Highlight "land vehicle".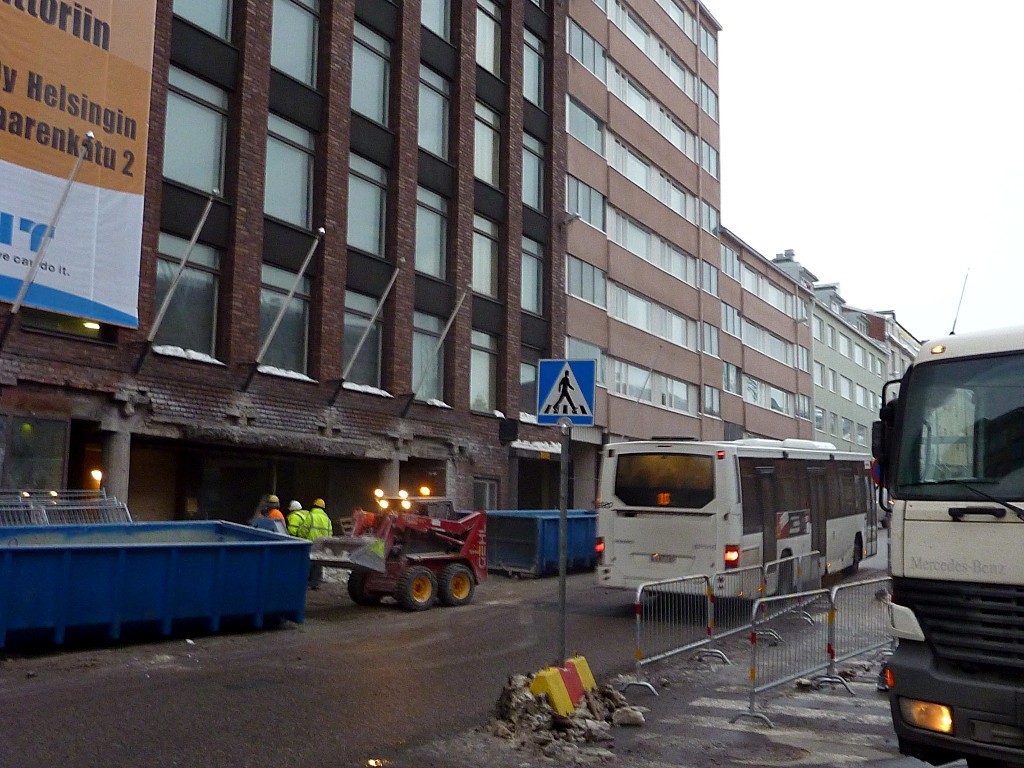
Highlighted region: 595 435 879 607.
